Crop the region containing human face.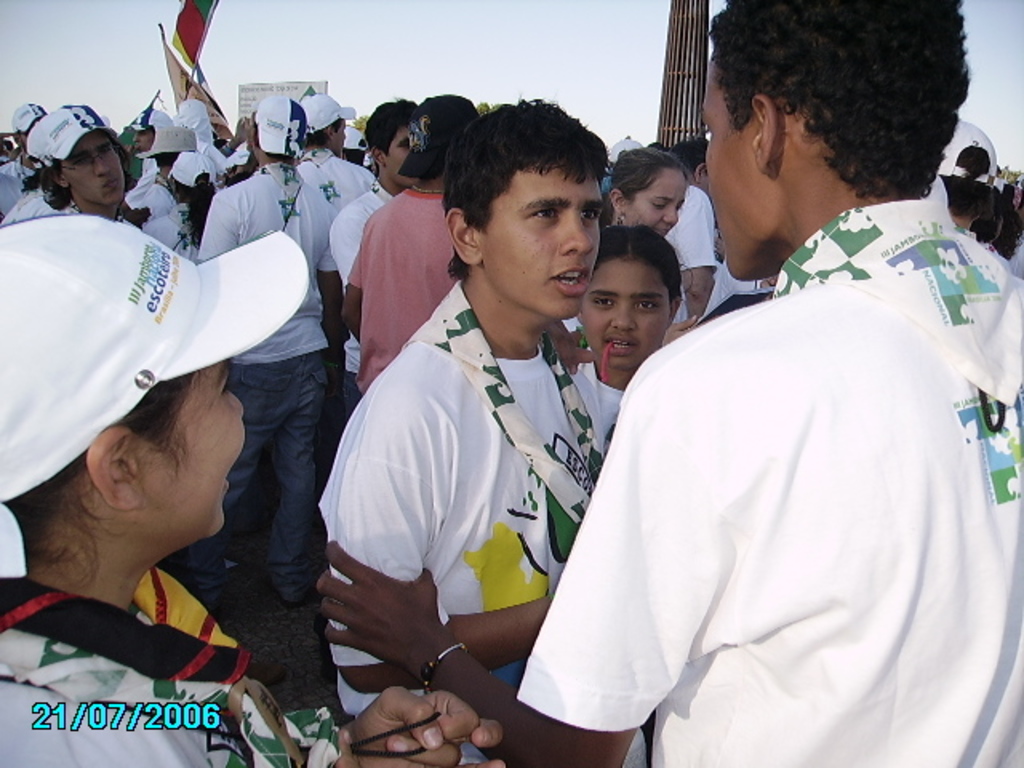
Crop region: rect(482, 162, 605, 317).
